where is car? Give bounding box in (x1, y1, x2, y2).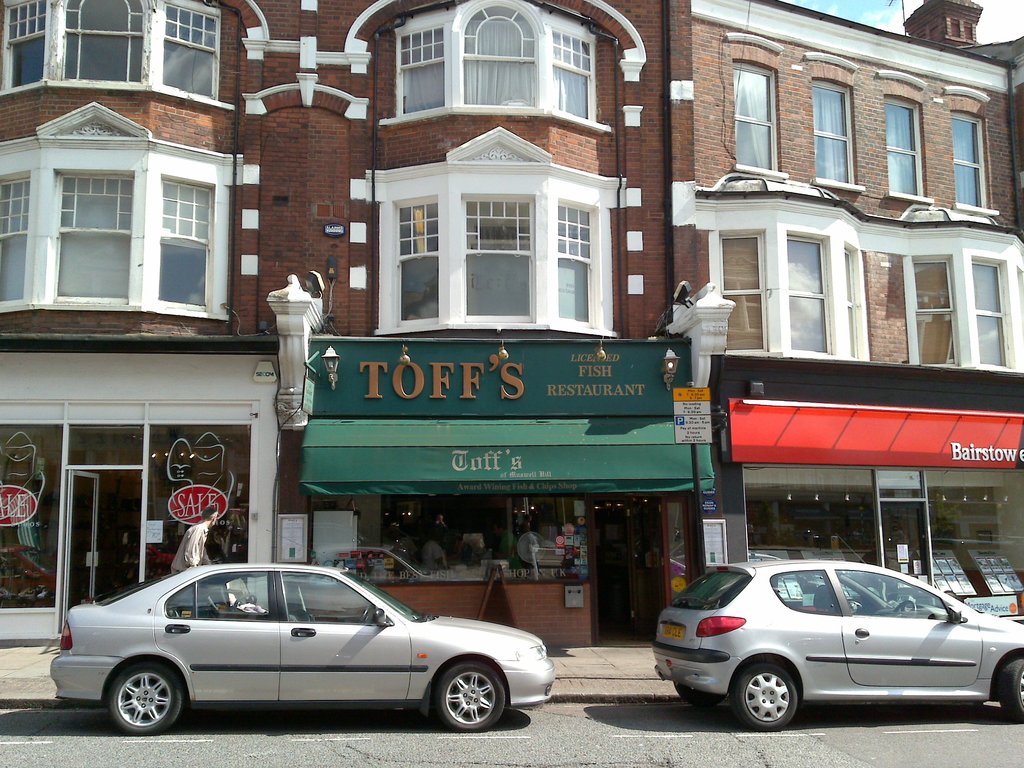
(655, 560, 1023, 724).
